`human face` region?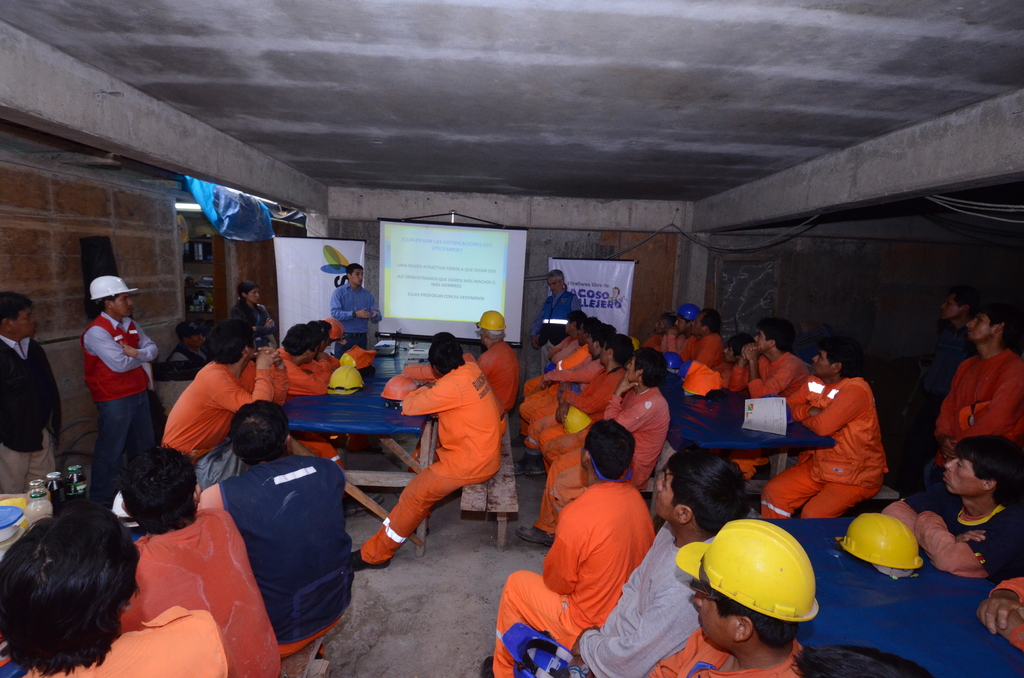
Rect(107, 295, 136, 317)
